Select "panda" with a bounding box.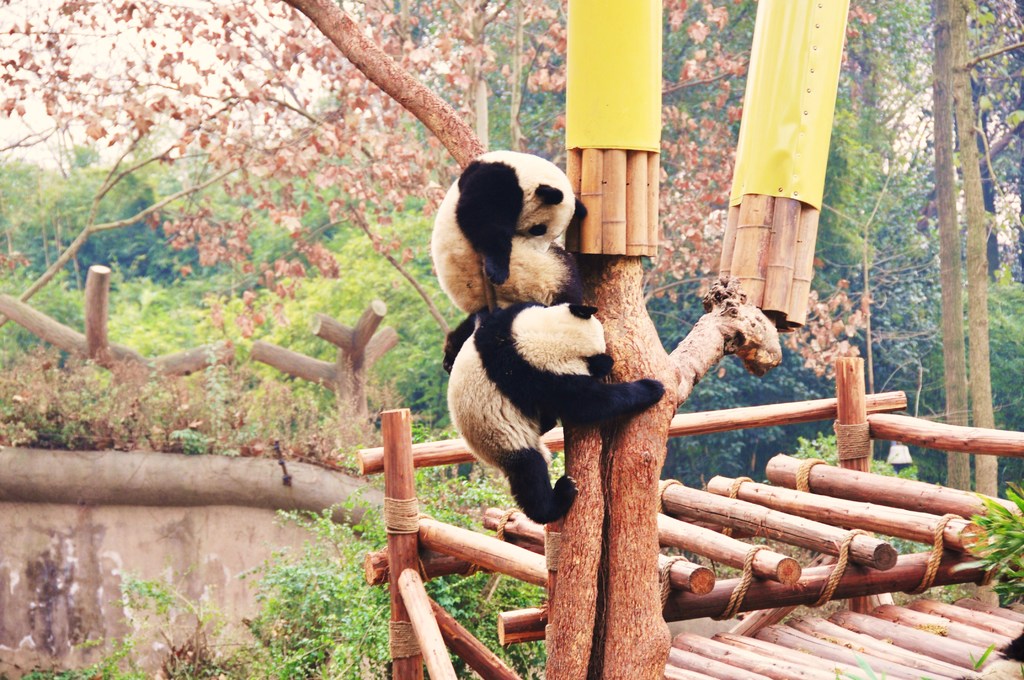
(438, 303, 670, 527).
